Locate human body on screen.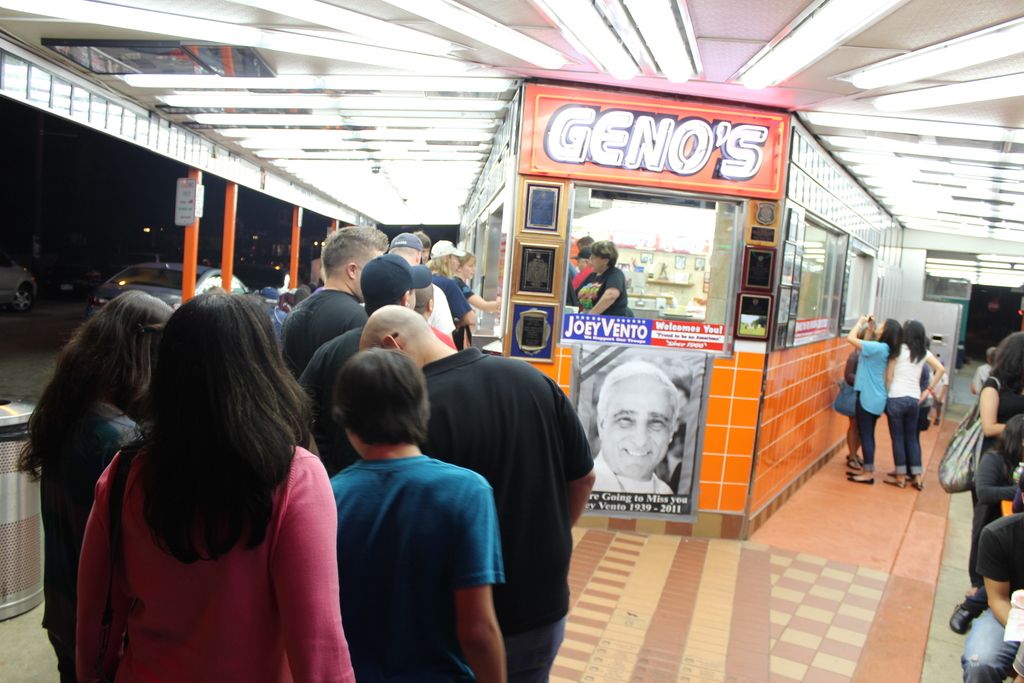
On screen at BBox(276, 288, 368, 383).
